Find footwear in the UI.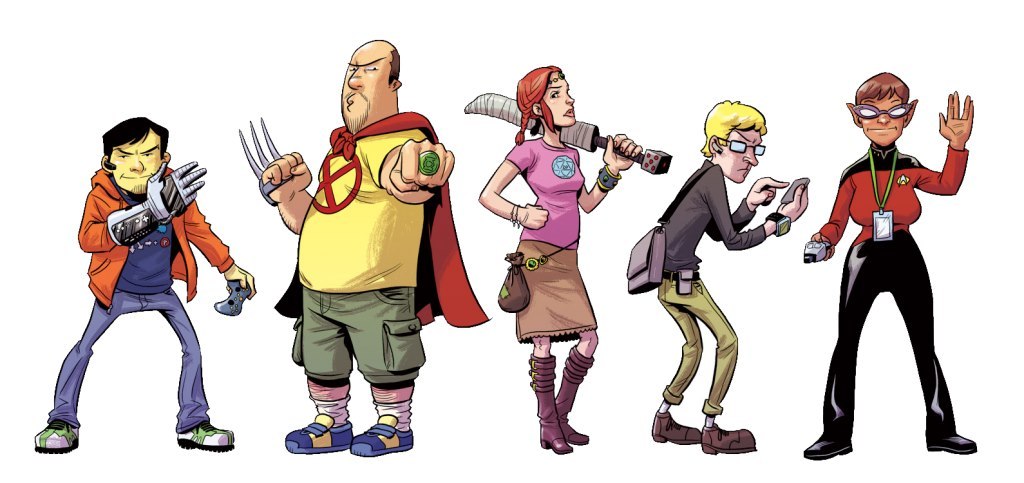
UI element at bbox(32, 417, 82, 454).
